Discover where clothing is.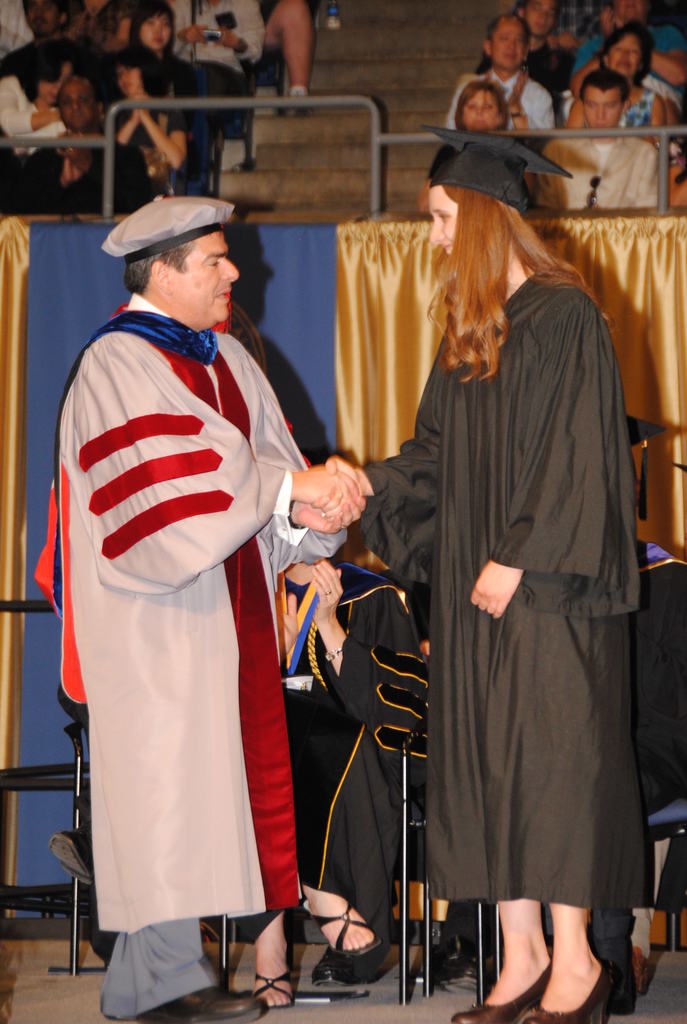
Discovered at crop(0, 72, 69, 215).
